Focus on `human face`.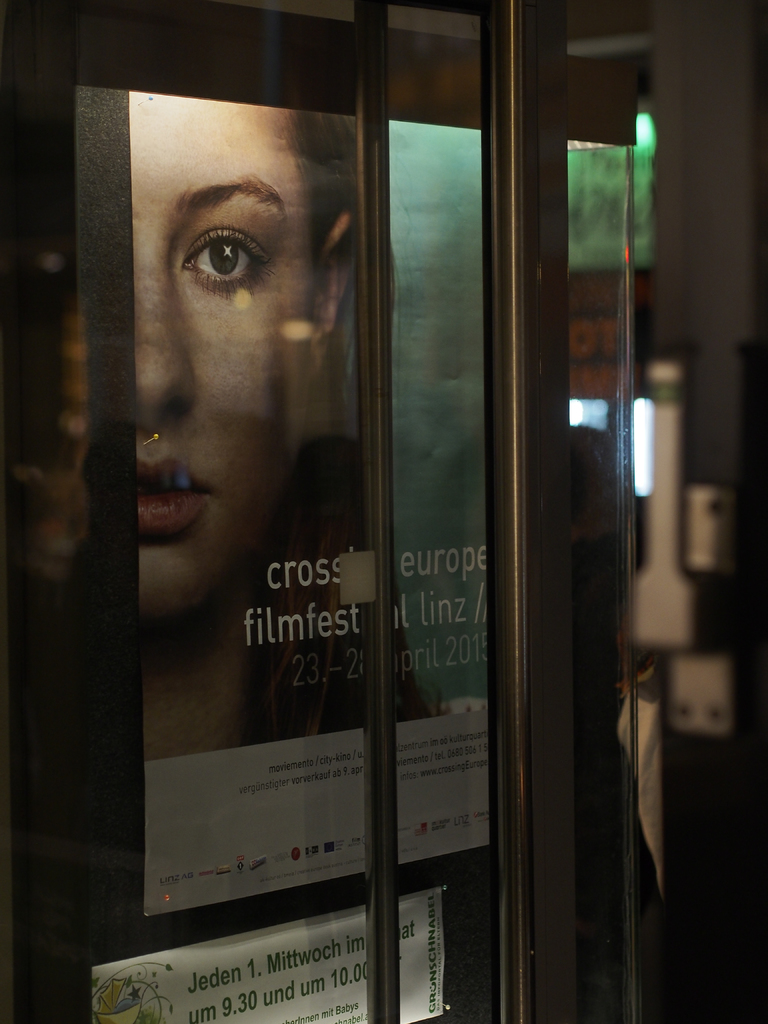
Focused at crop(124, 95, 319, 611).
